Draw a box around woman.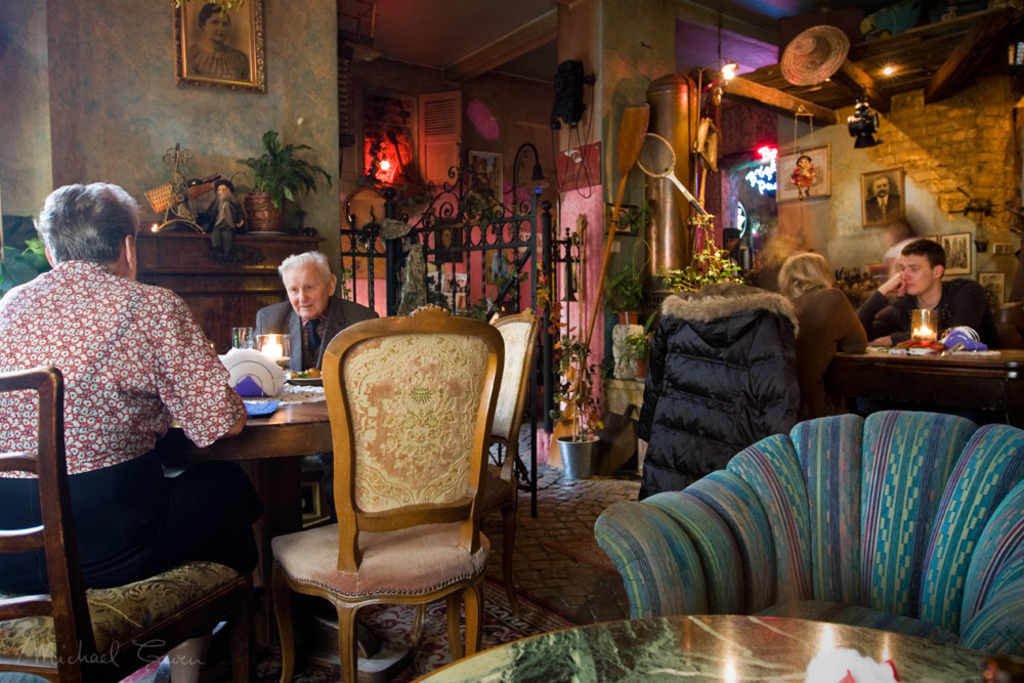
{"x1": 776, "y1": 250, "x2": 867, "y2": 425}.
